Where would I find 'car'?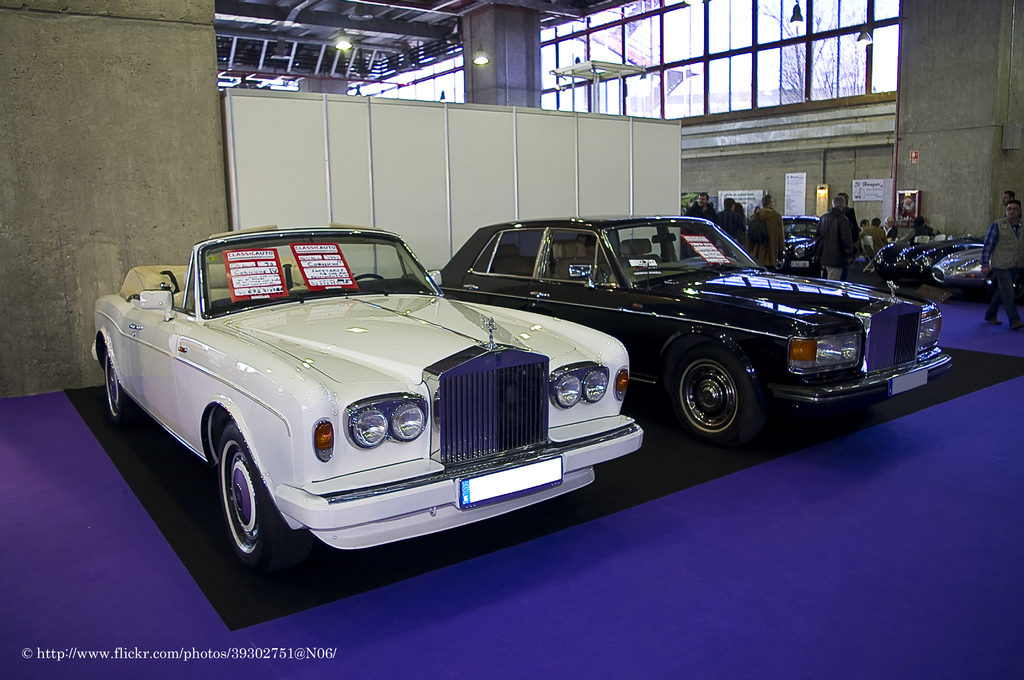
At 85 219 644 571.
